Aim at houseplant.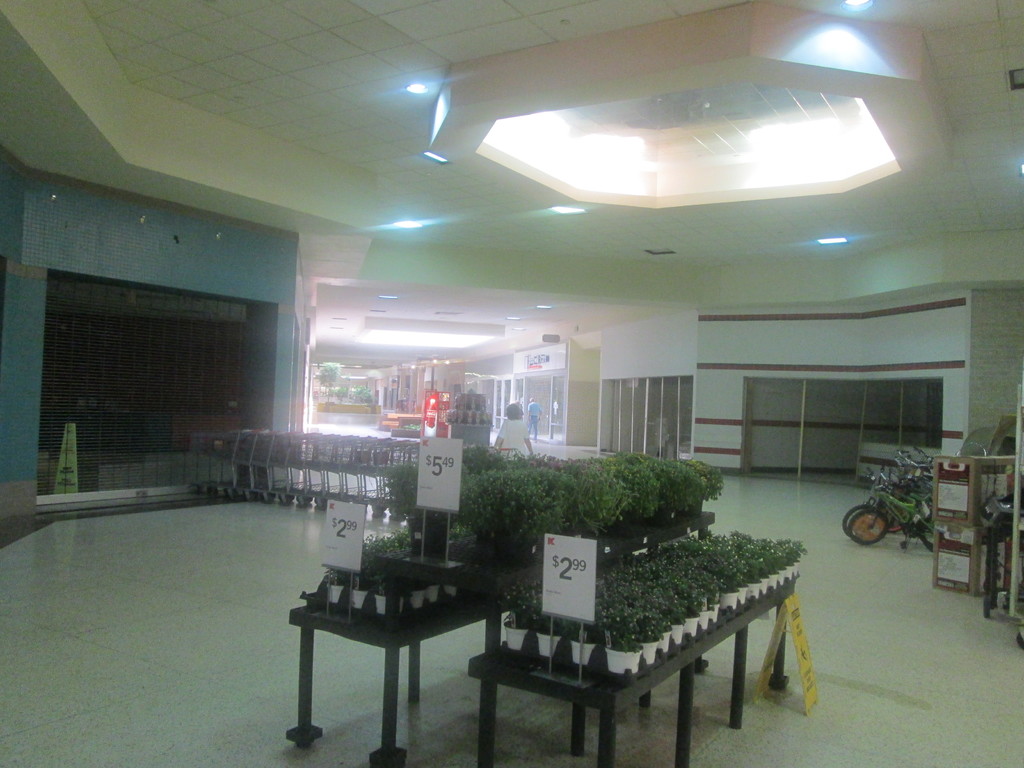
Aimed at rect(535, 595, 562, 659).
